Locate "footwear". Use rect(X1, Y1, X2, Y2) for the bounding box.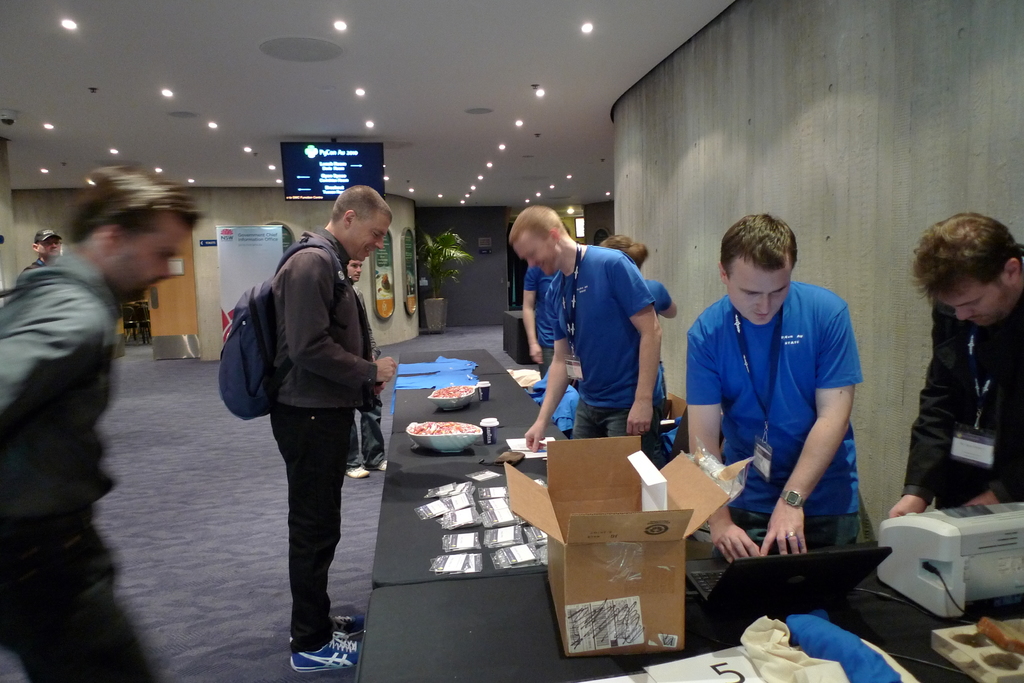
rect(330, 607, 362, 634).
